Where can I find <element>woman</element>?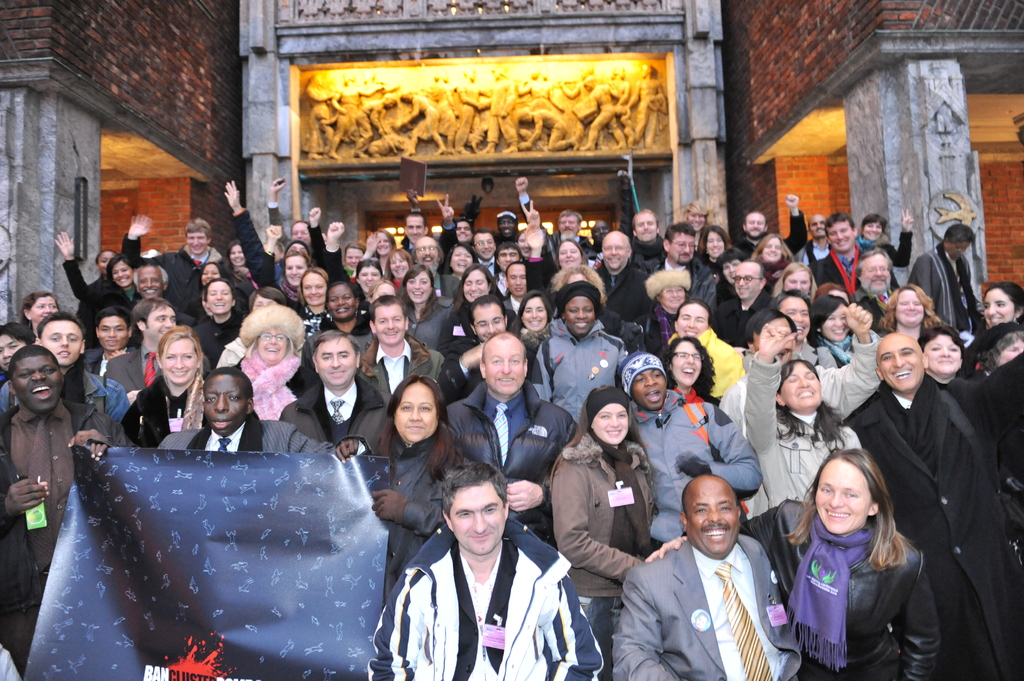
You can find it at bbox=[979, 276, 1023, 340].
